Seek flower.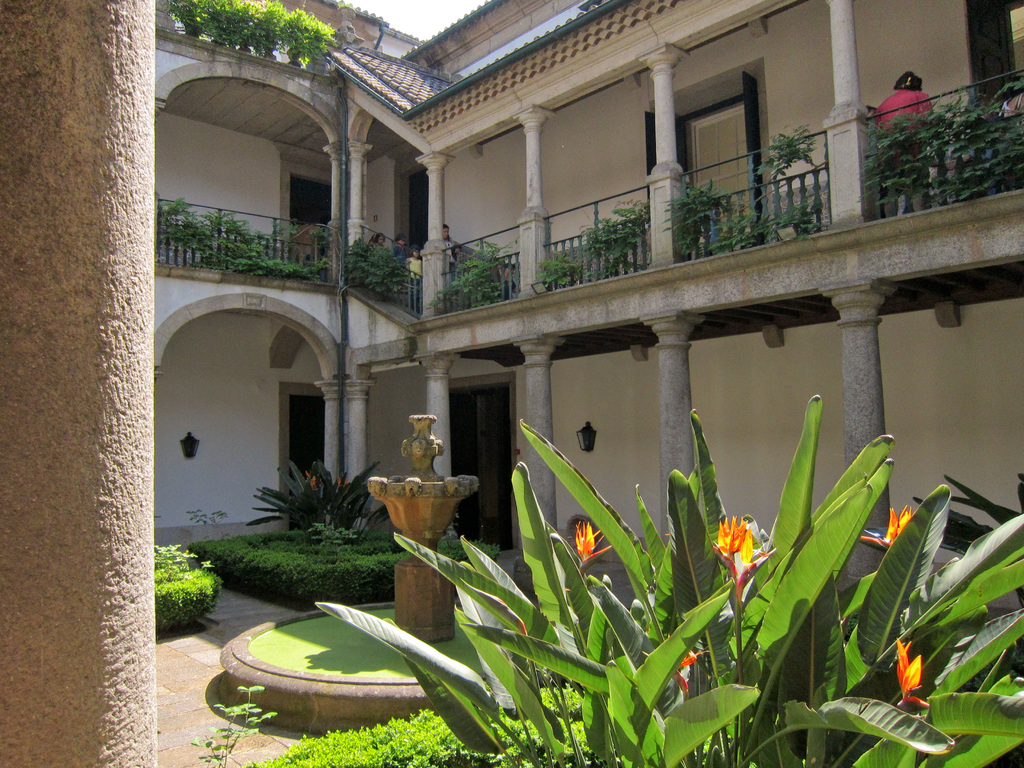
Rect(860, 502, 913, 544).
